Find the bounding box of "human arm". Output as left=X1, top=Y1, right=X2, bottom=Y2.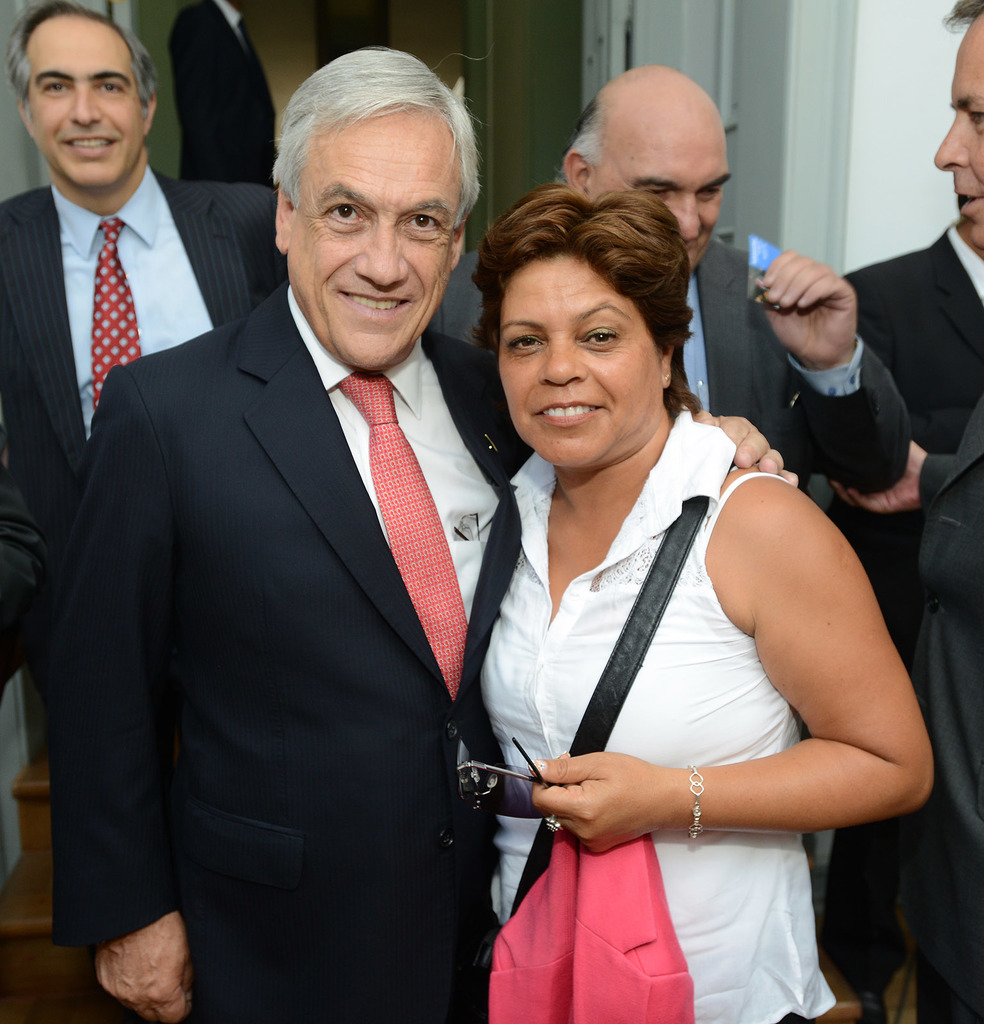
left=751, top=264, right=922, bottom=494.
